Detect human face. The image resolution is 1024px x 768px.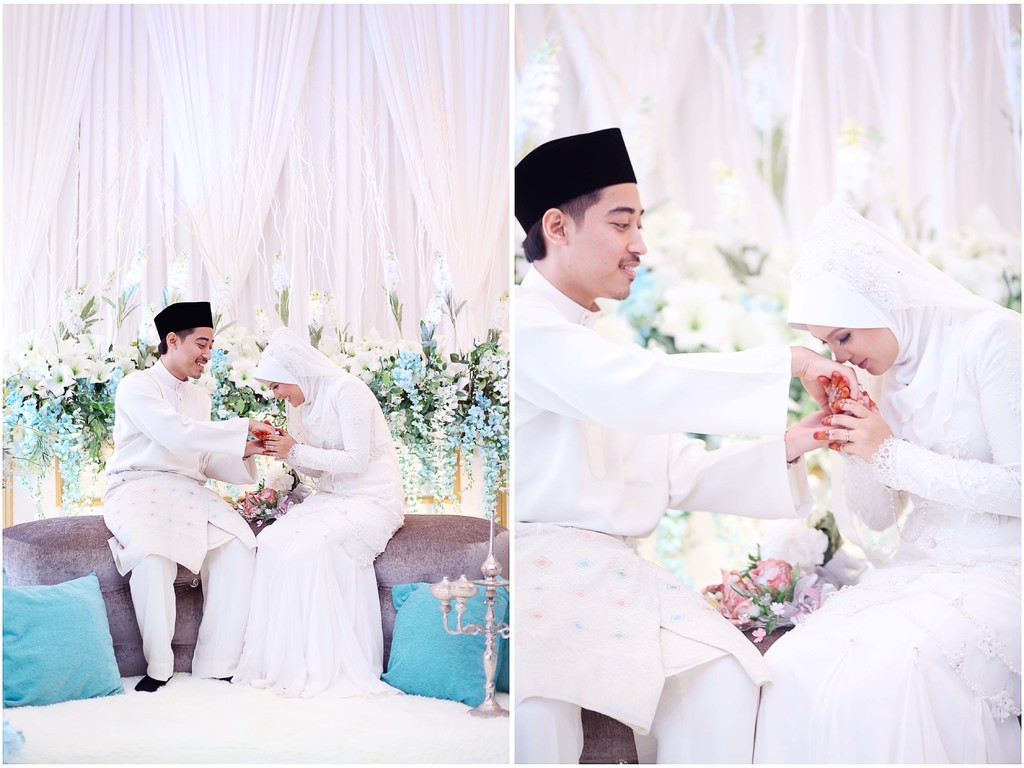
x1=177 y1=328 x2=214 y2=379.
